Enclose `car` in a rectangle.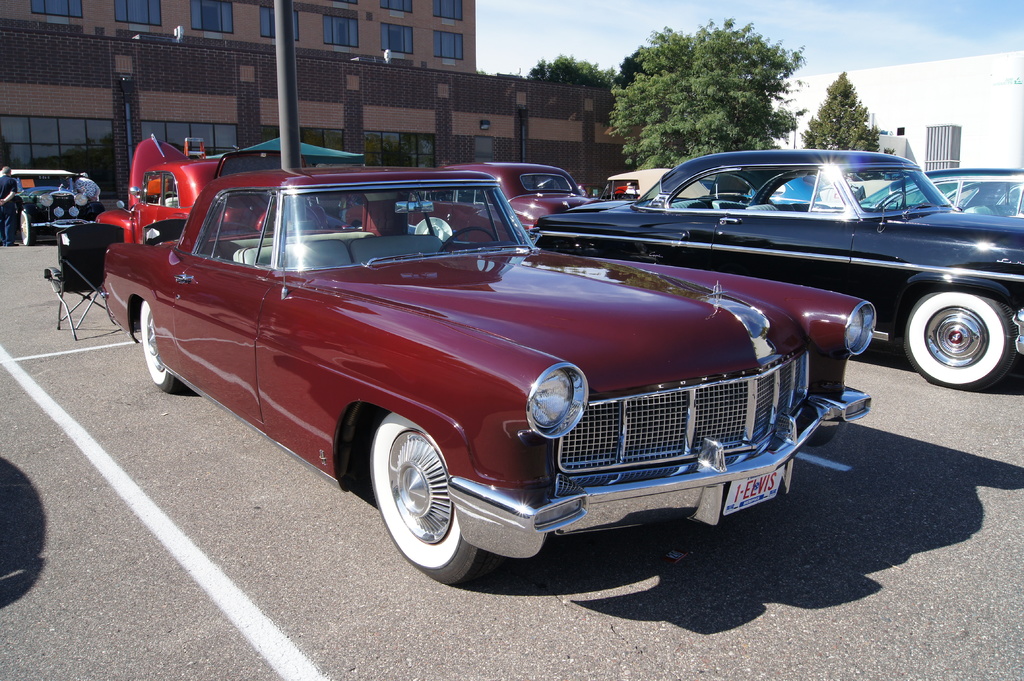
[0,167,92,247].
